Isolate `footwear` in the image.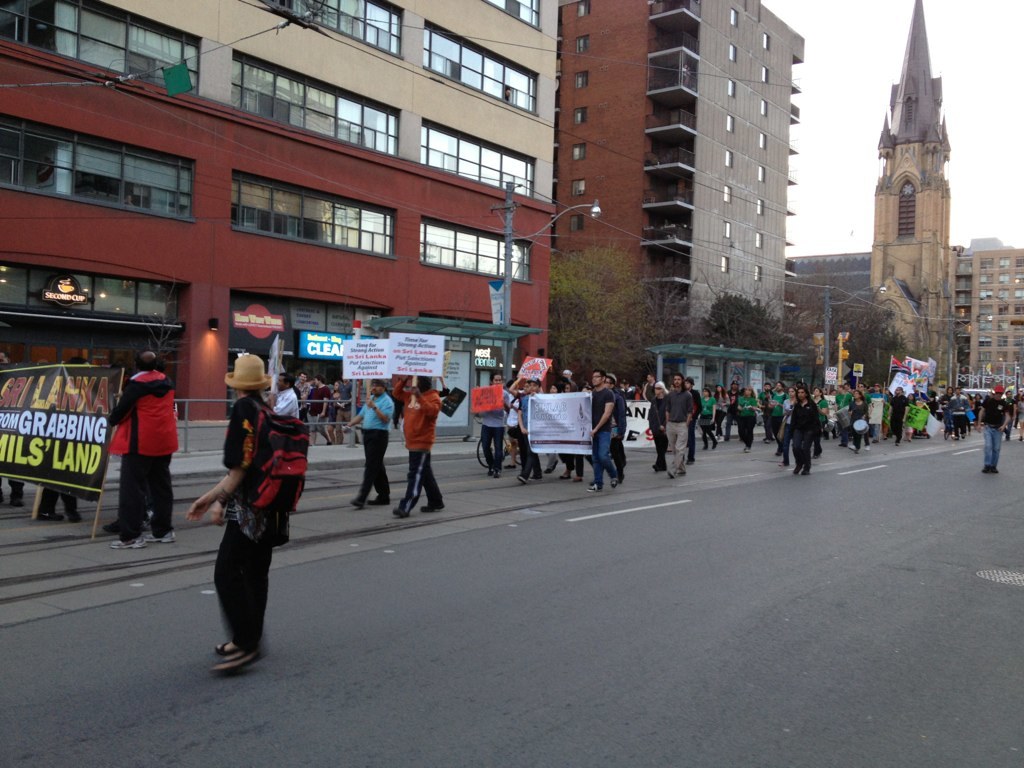
Isolated region: bbox(666, 468, 677, 483).
